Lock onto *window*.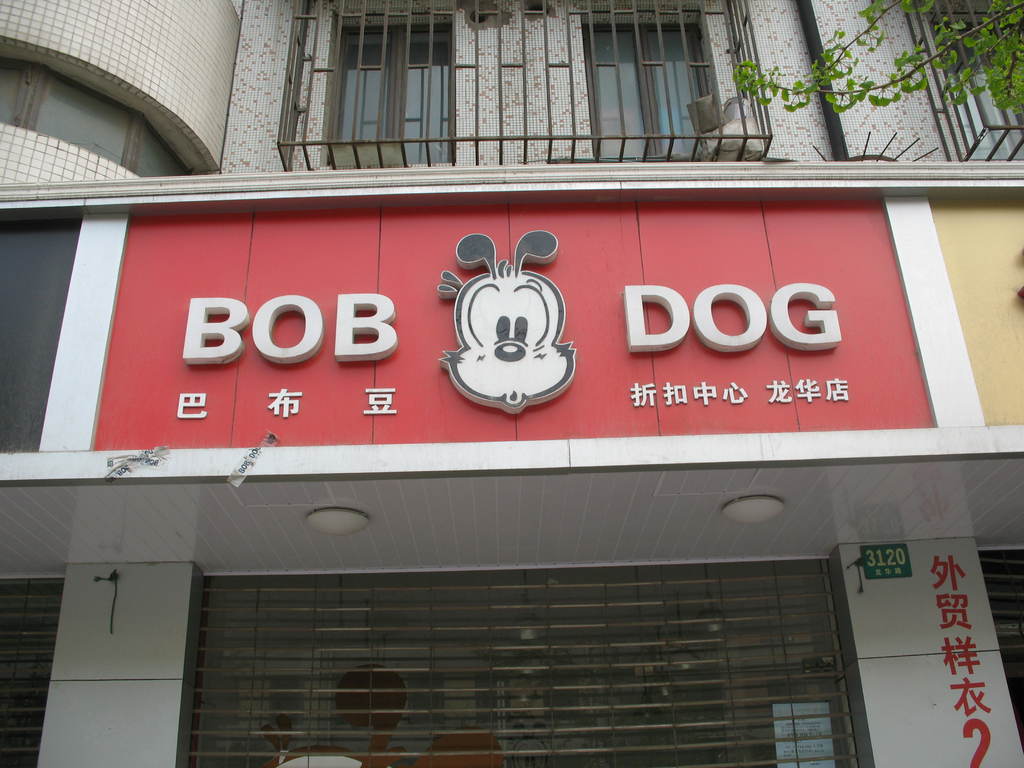
Locked: rect(236, 12, 797, 188).
